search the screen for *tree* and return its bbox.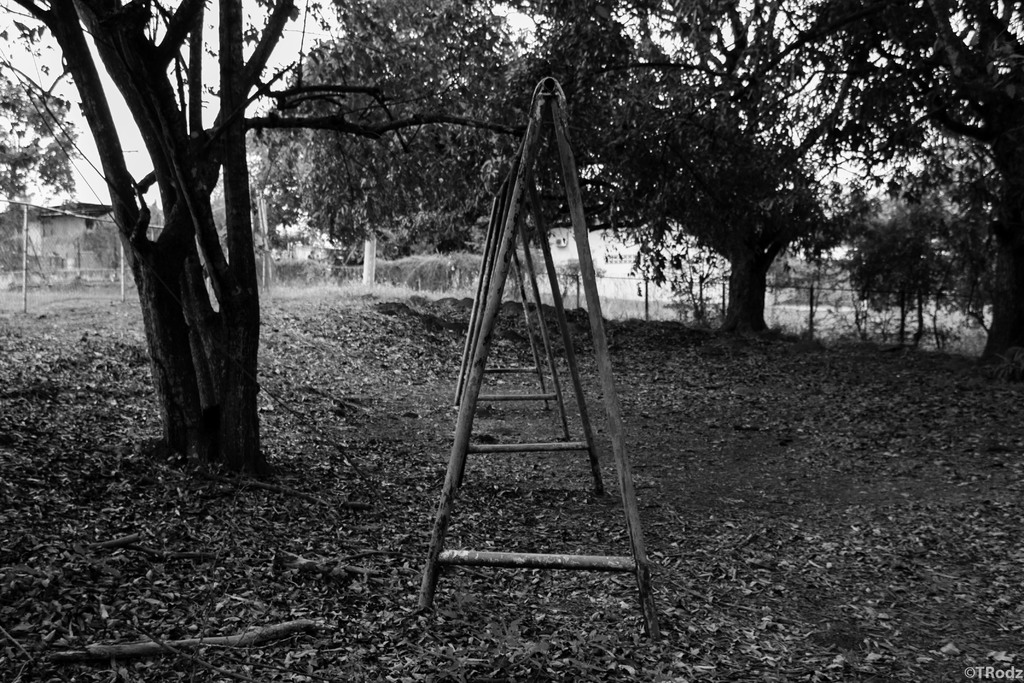
Found: {"left": 0, "top": 1, "right": 79, "bottom": 212}.
